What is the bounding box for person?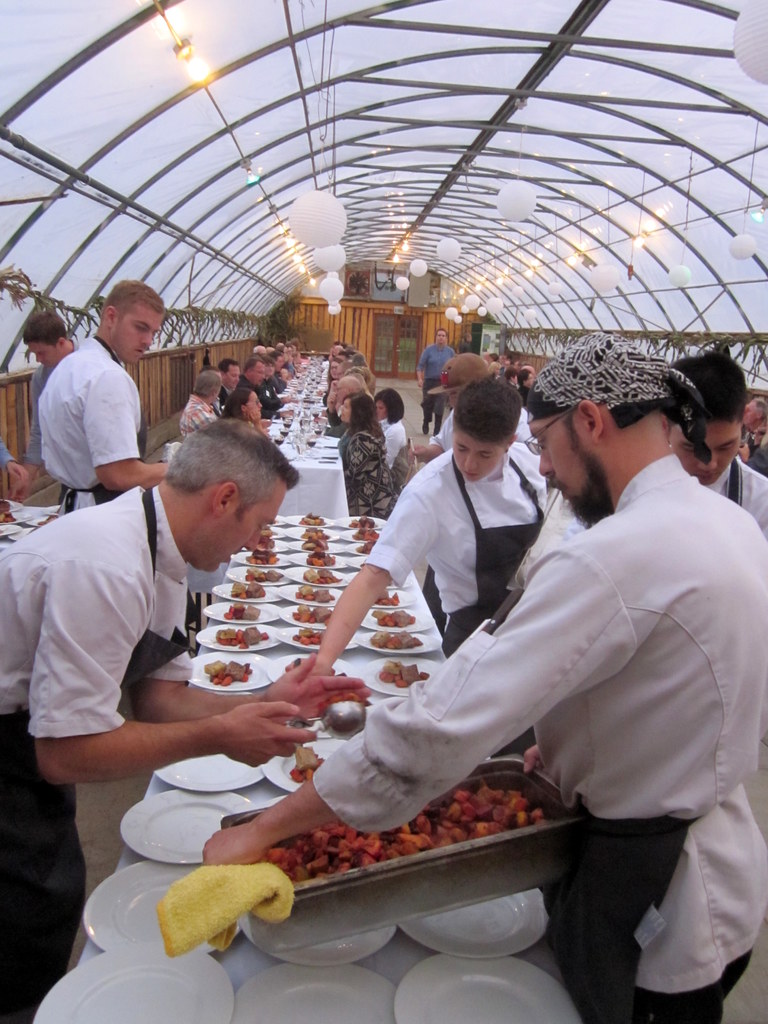
[210,354,245,412].
